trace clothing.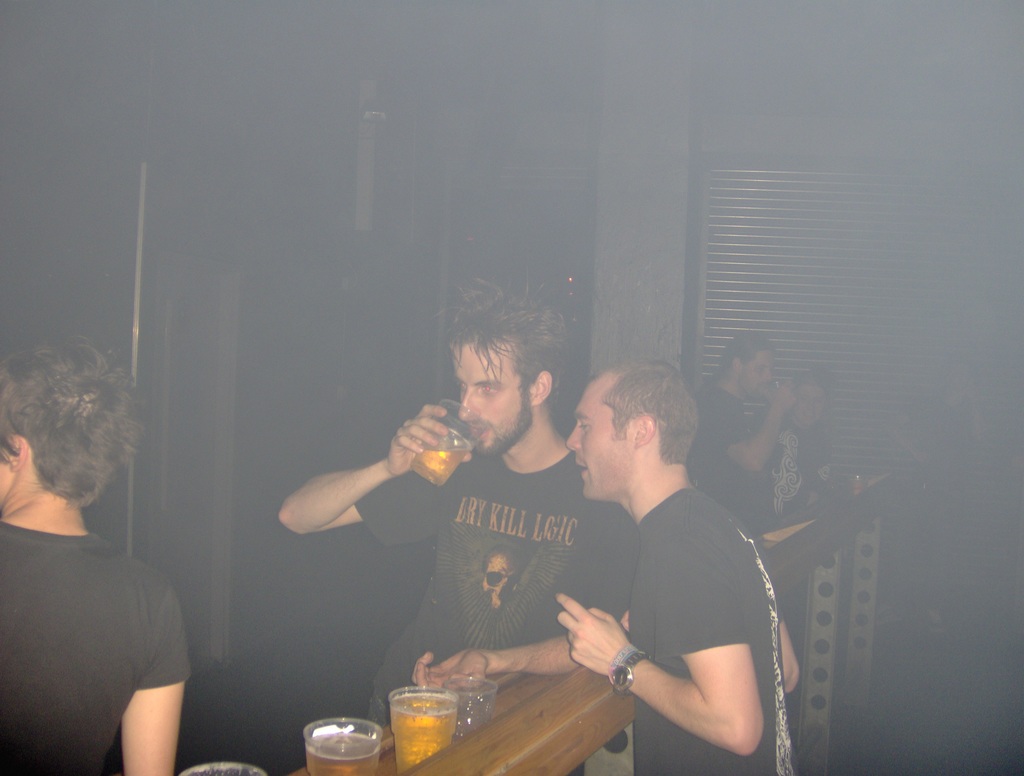
Traced to <bbox>555, 437, 790, 757</bbox>.
